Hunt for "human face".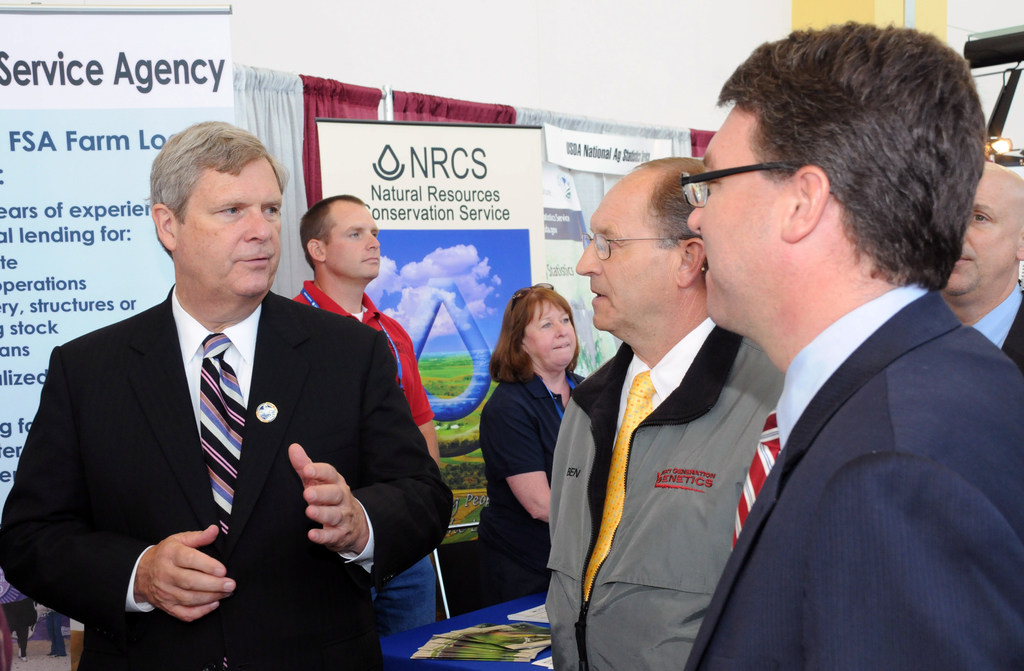
Hunted down at [328, 201, 381, 282].
